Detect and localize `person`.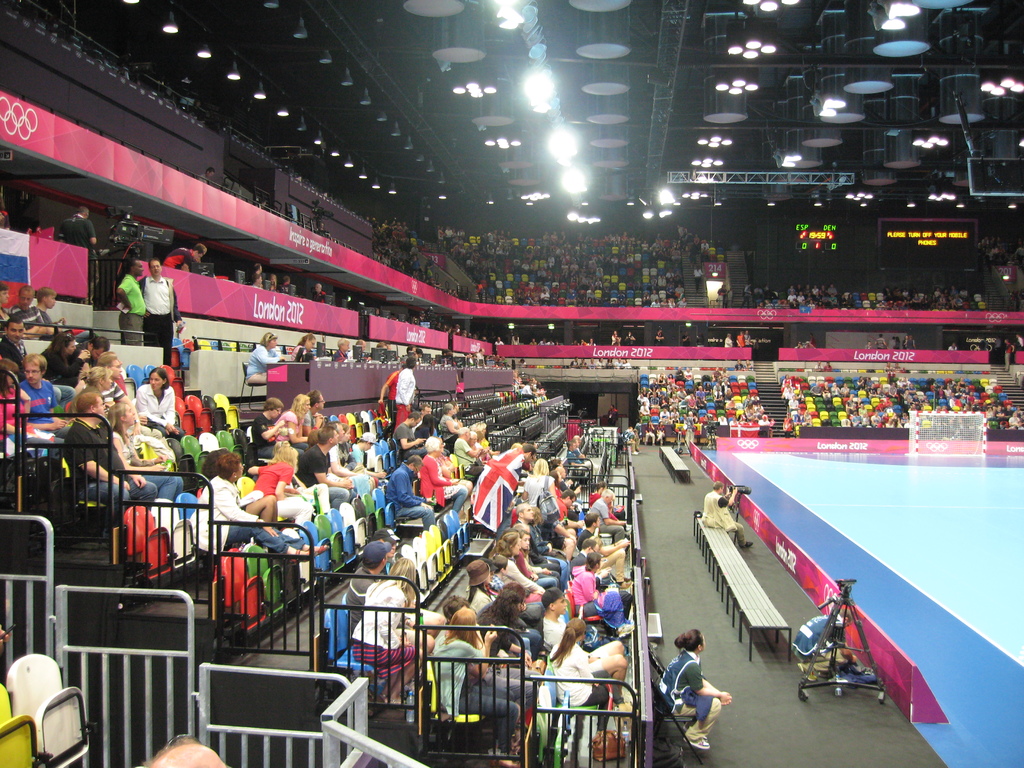
Localized at [378,362,405,408].
